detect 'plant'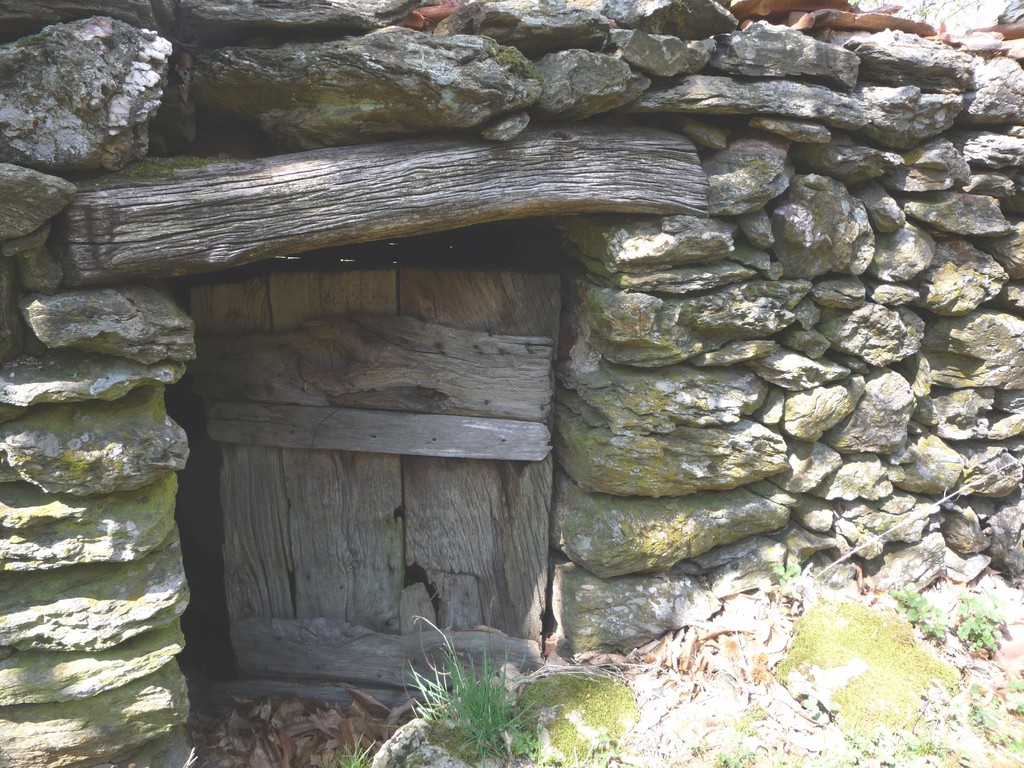
bbox=[701, 739, 760, 767]
